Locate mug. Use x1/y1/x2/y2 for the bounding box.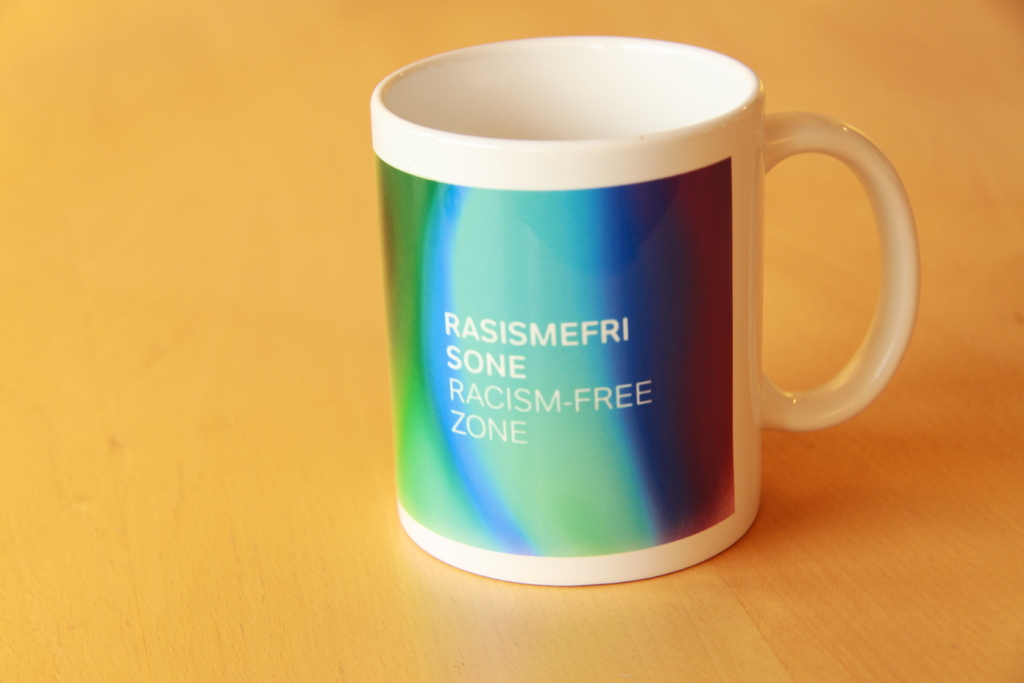
370/35/924/589.
